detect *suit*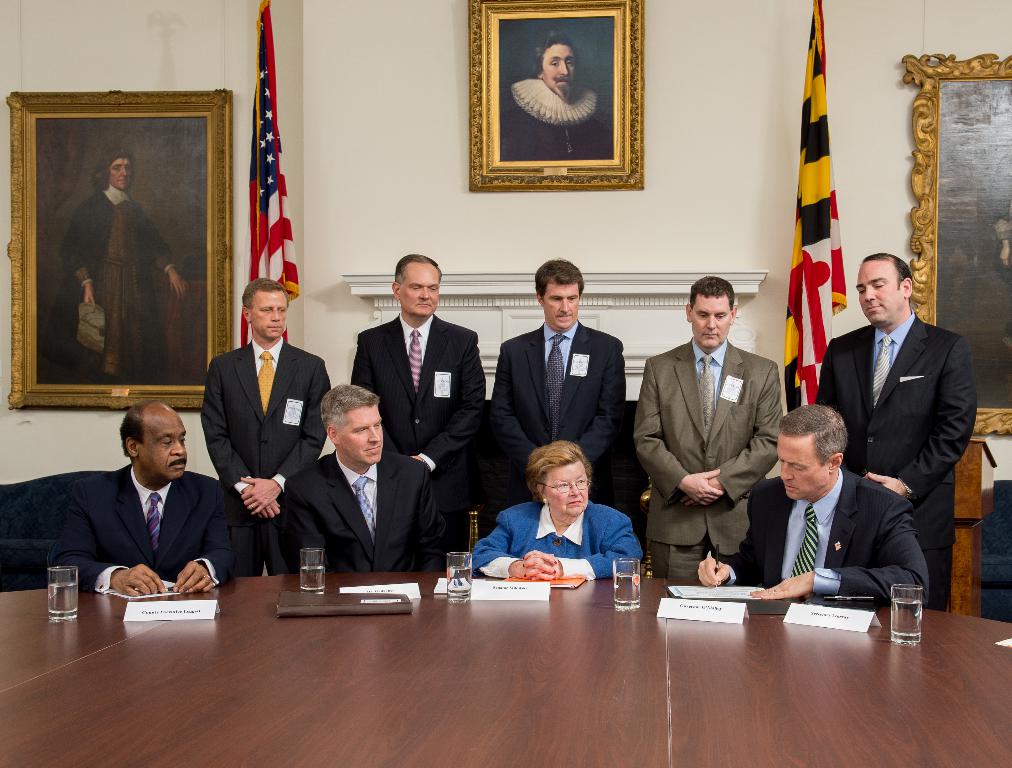
bbox=(720, 465, 929, 601)
